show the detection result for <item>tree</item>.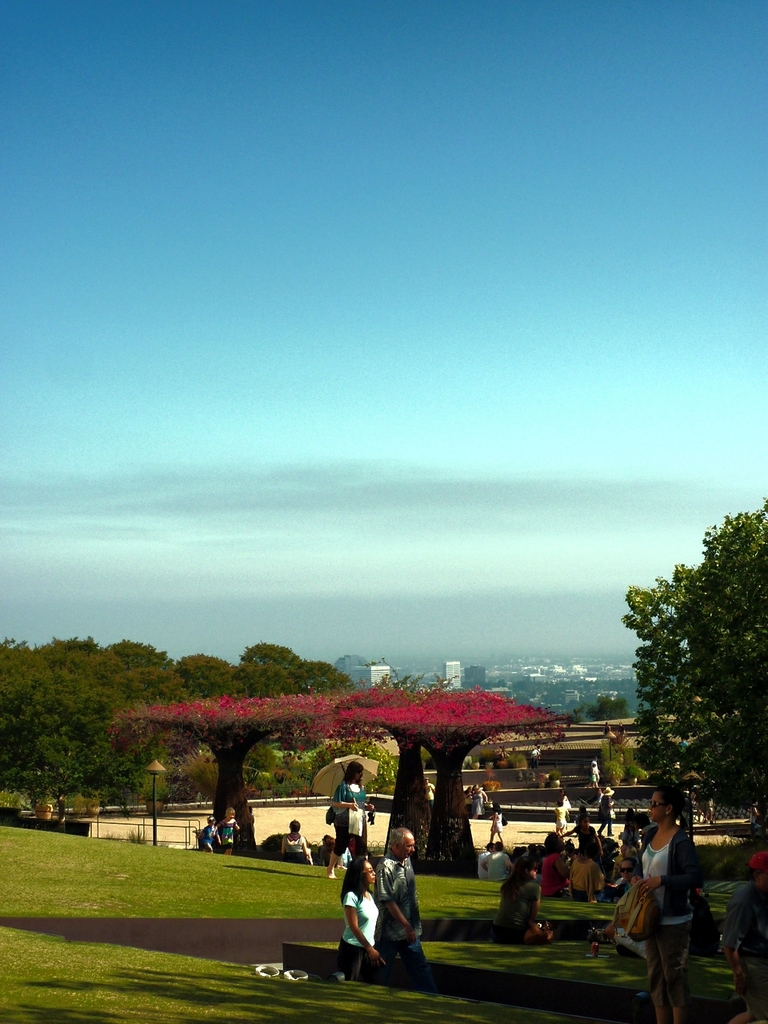
<bbox>102, 633, 182, 814</bbox>.
